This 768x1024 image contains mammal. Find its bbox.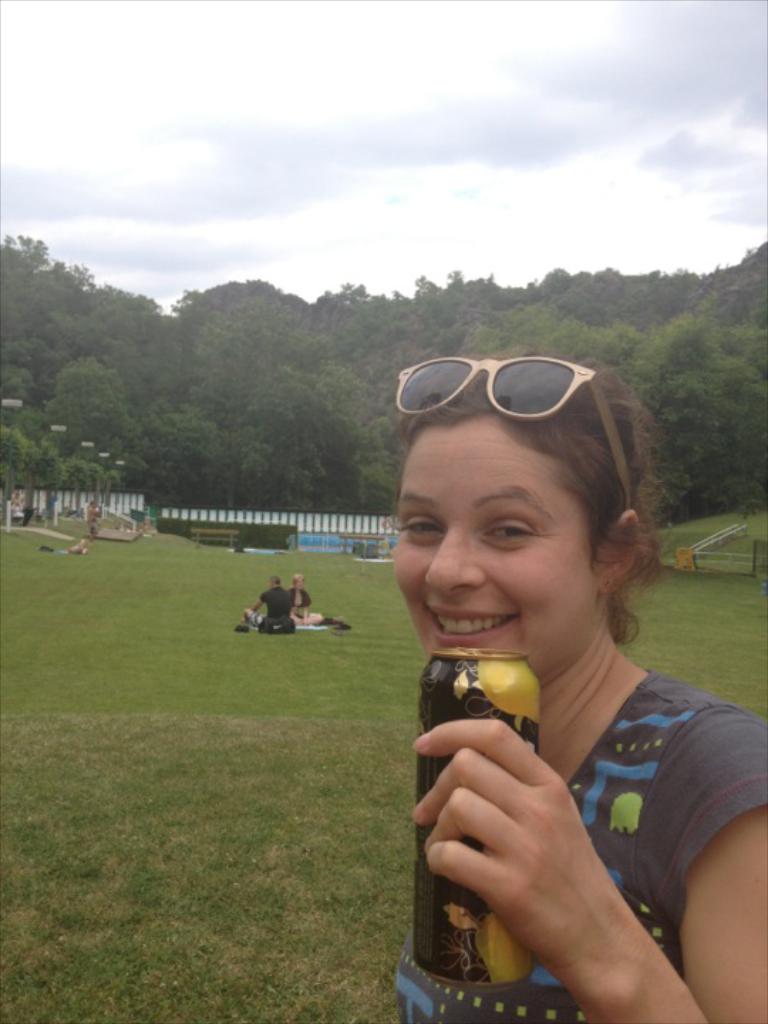
select_region(333, 353, 751, 984).
